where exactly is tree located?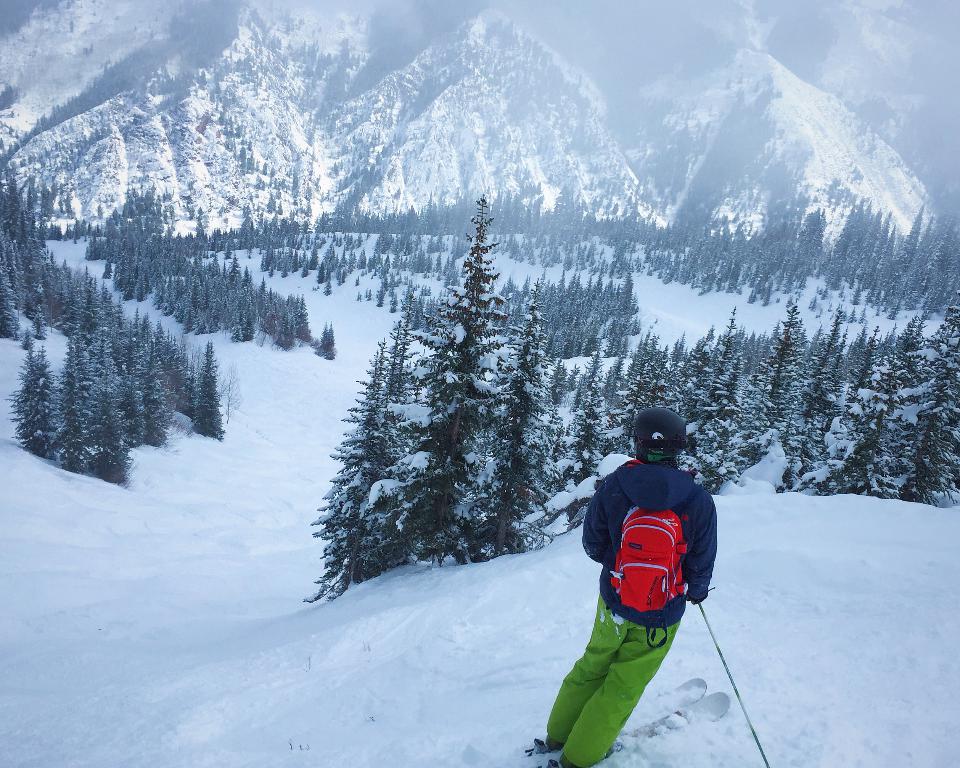
Its bounding box is pyautogui.locateOnScreen(0, 142, 356, 487).
